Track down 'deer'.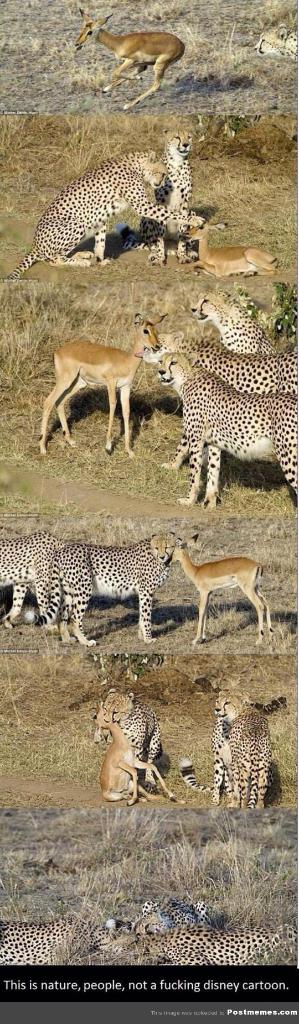
Tracked to crop(36, 316, 169, 449).
